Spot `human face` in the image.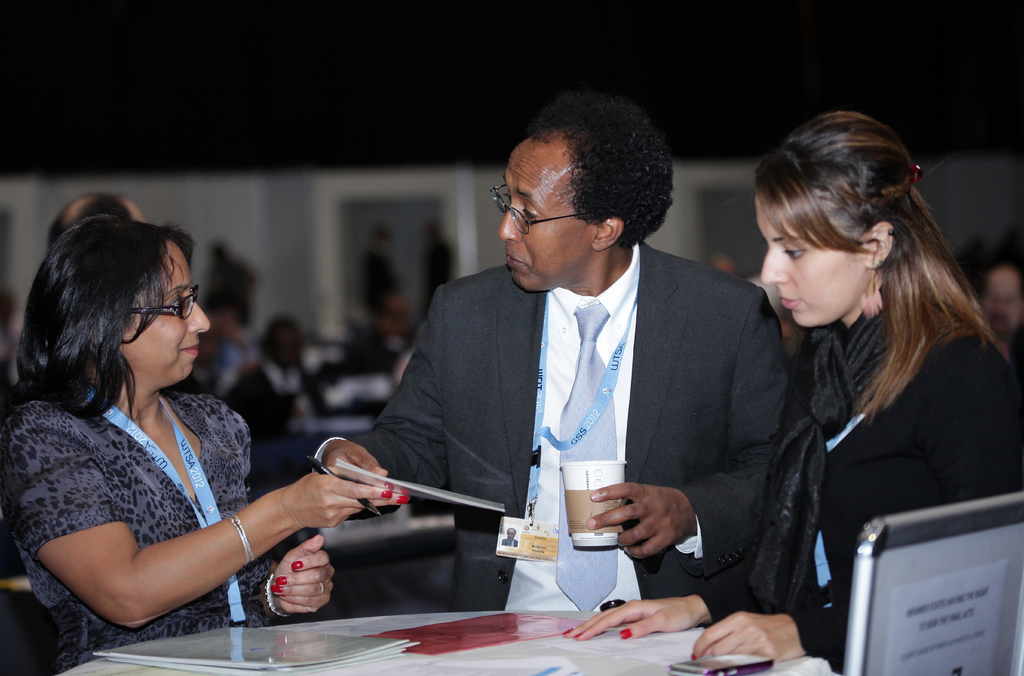
`human face` found at 492/137/594/291.
